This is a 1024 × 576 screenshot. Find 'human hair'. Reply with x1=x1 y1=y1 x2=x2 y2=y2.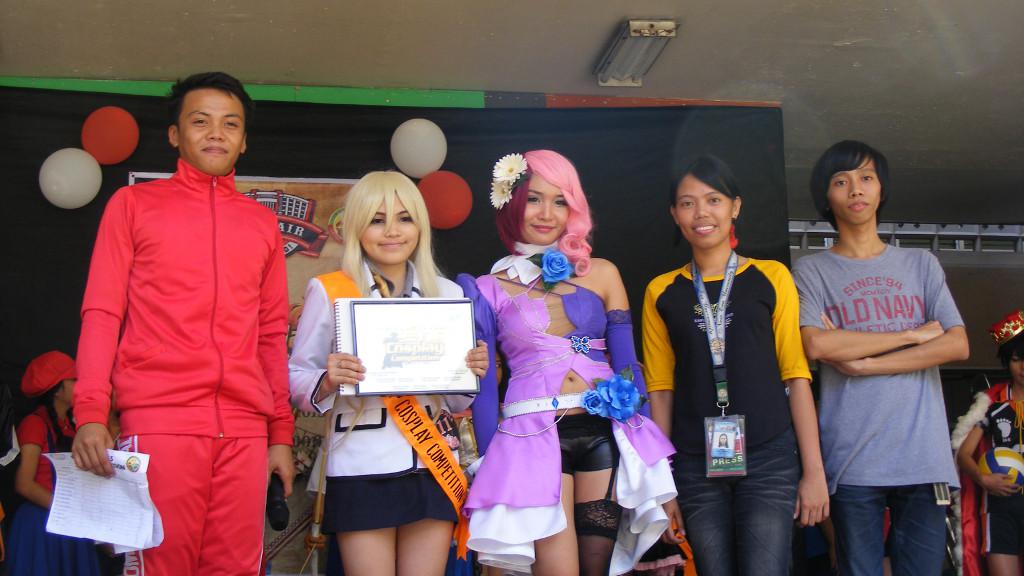
x1=1001 y1=330 x2=1023 y2=370.
